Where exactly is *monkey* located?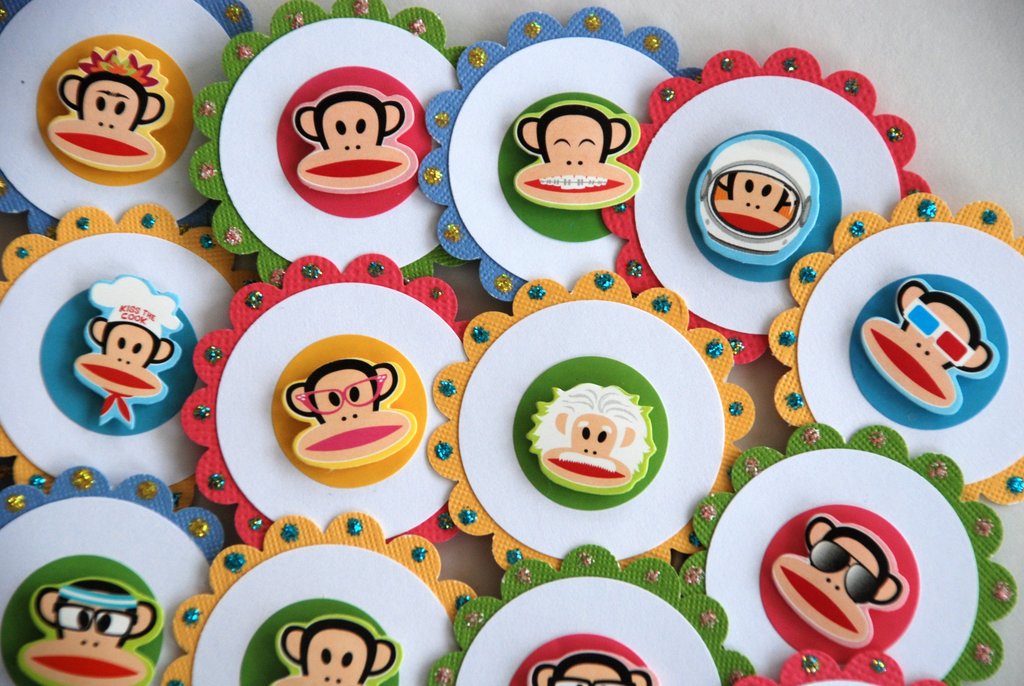
Its bounding box is [289,84,412,198].
